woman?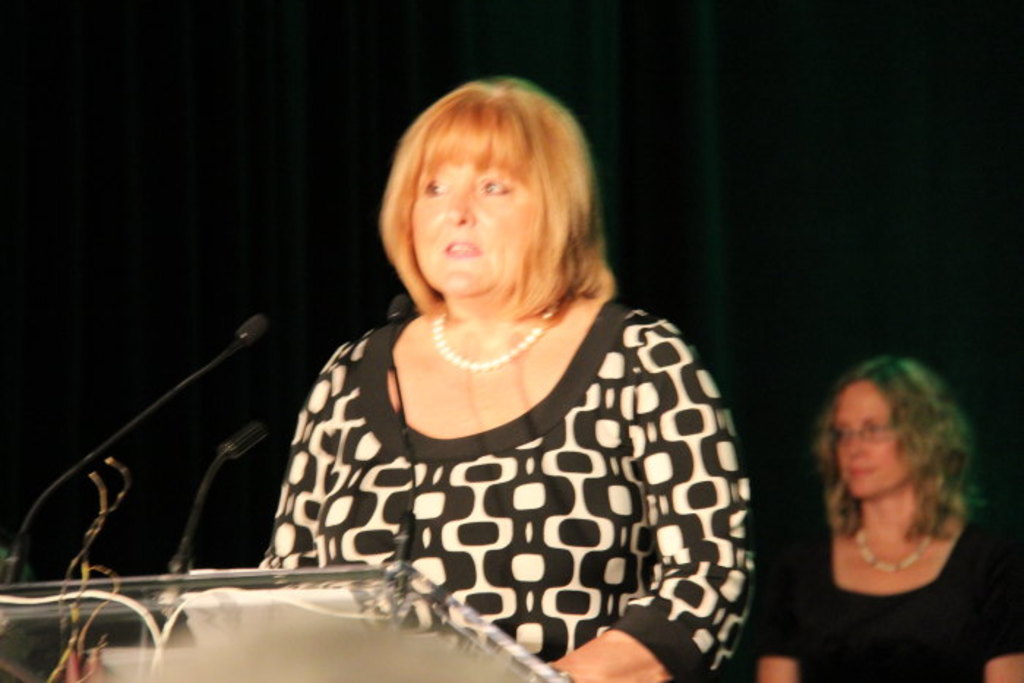
<bbox>218, 88, 765, 670</bbox>
